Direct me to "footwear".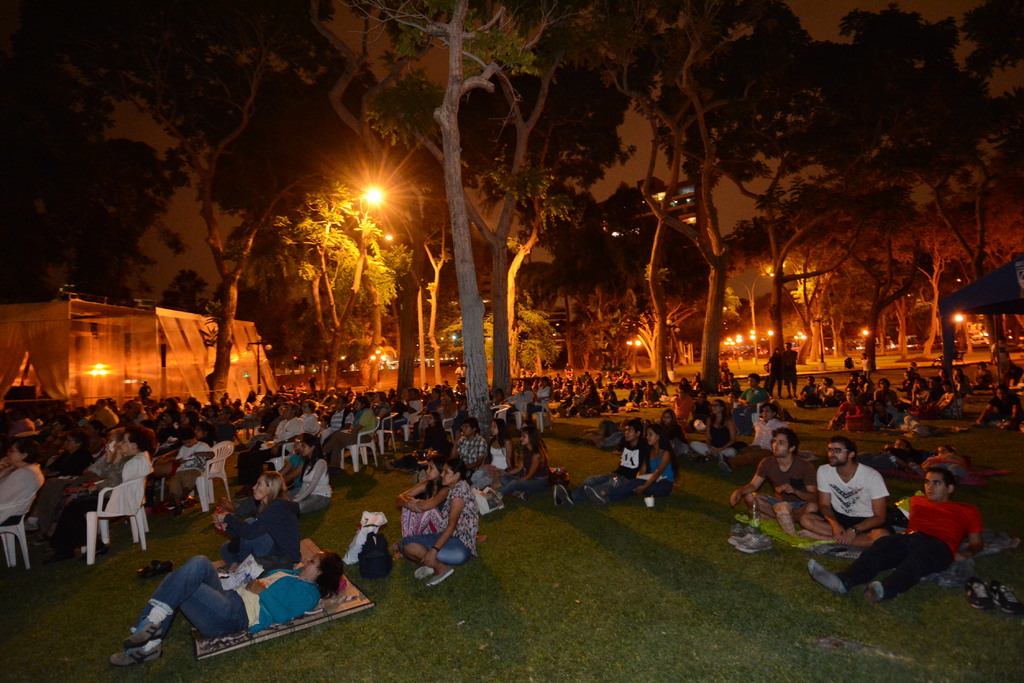
Direction: crop(548, 481, 564, 510).
